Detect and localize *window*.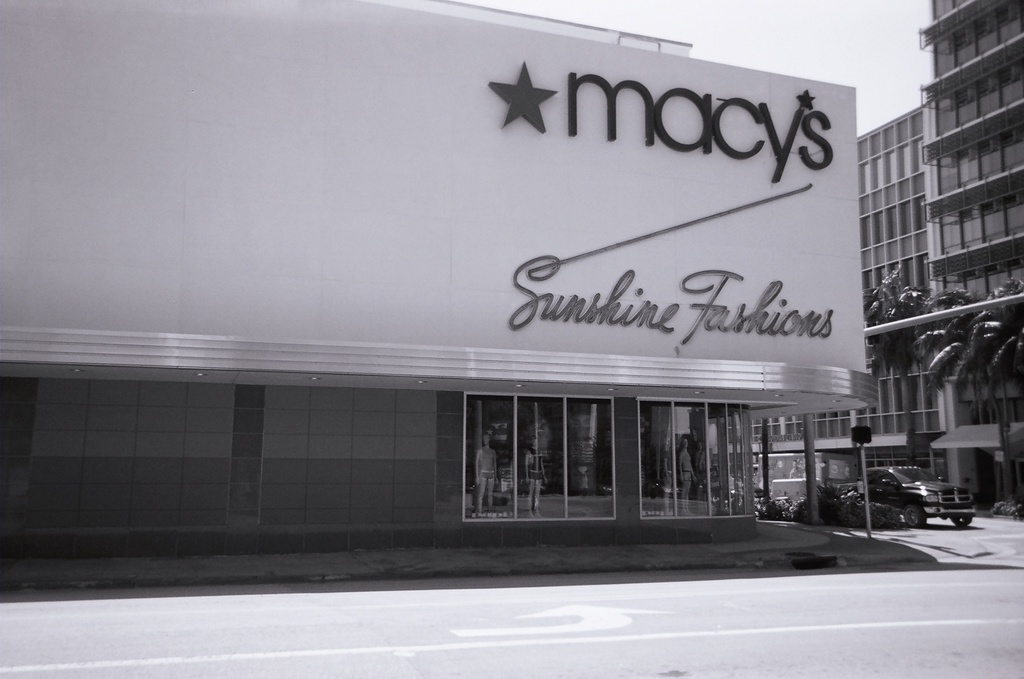
Localized at 915 230 932 255.
